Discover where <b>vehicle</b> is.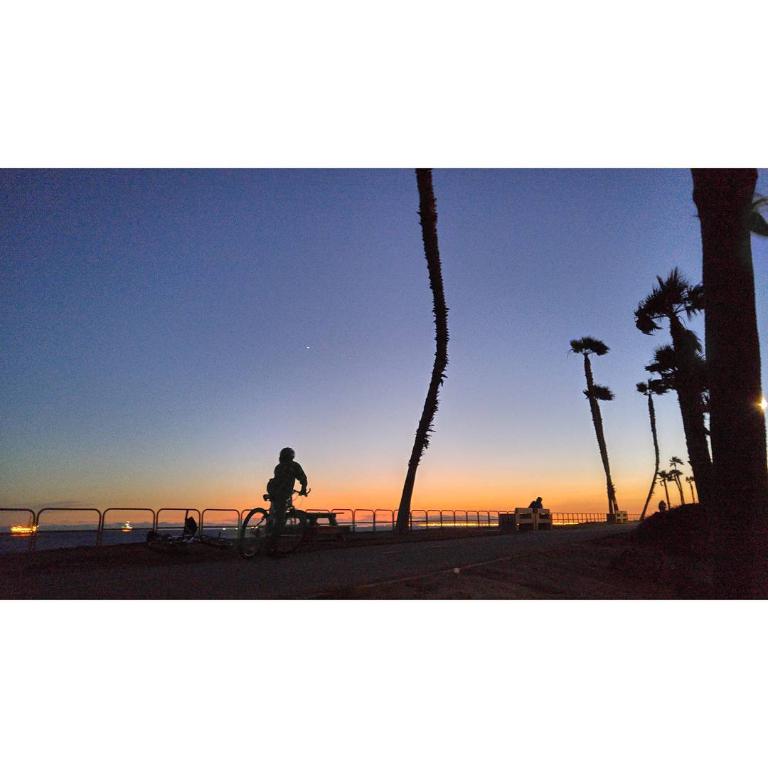
Discovered at 238:487:311:559.
